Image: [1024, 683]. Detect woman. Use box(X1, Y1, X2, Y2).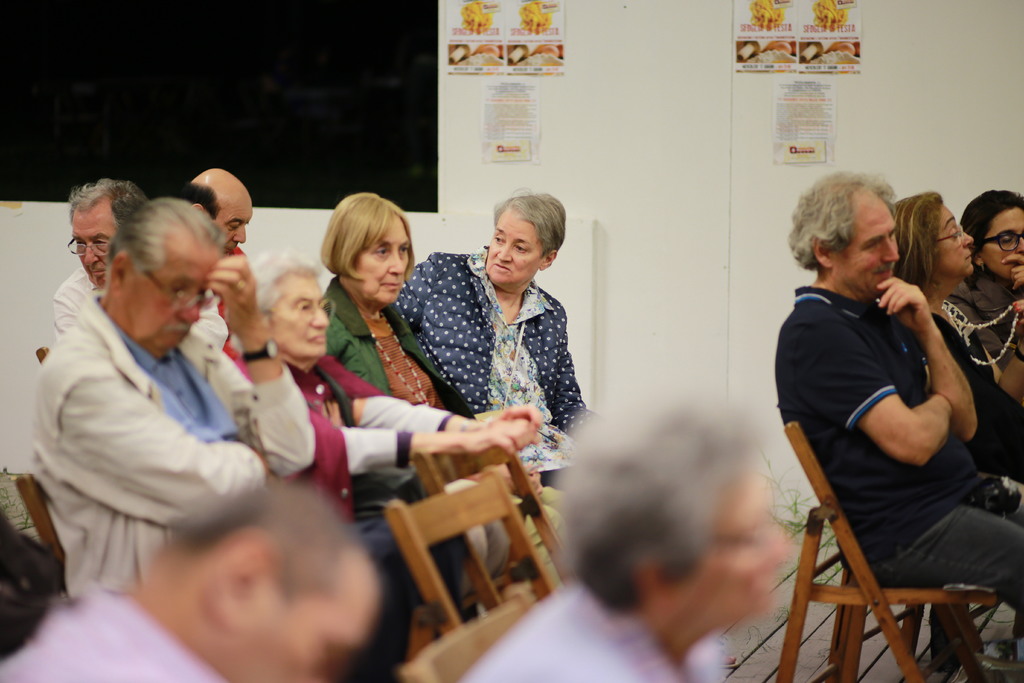
box(235, 250, 541, 613).
